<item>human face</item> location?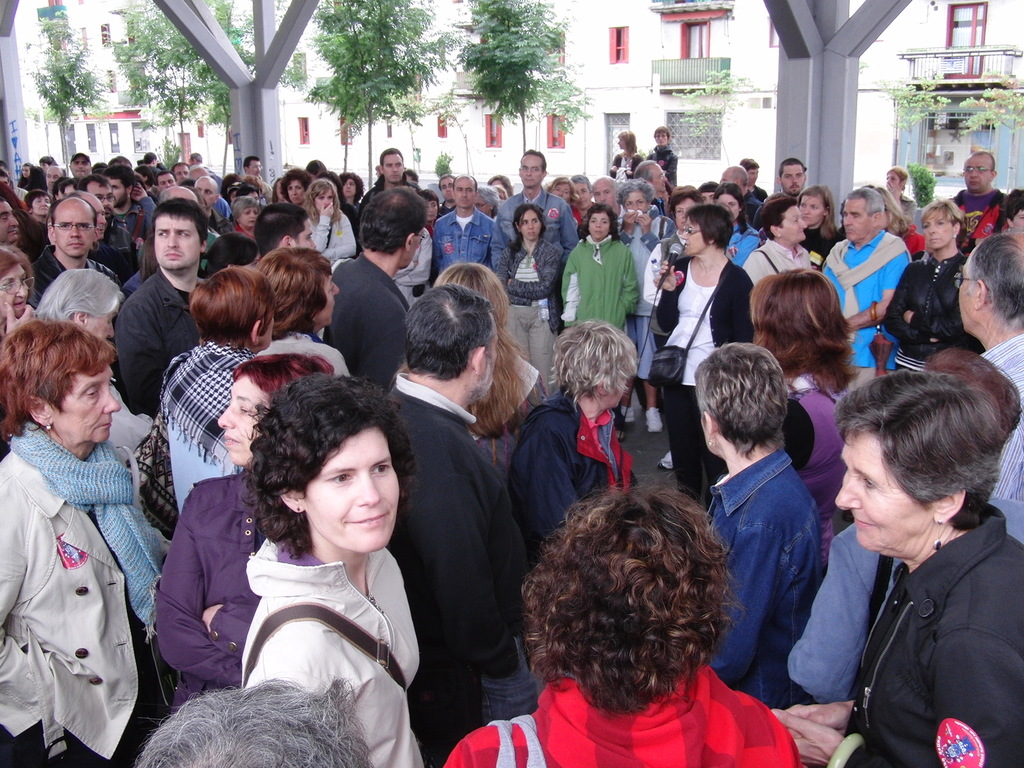
[x1=380, y1=147, x2=411, y2=186]
